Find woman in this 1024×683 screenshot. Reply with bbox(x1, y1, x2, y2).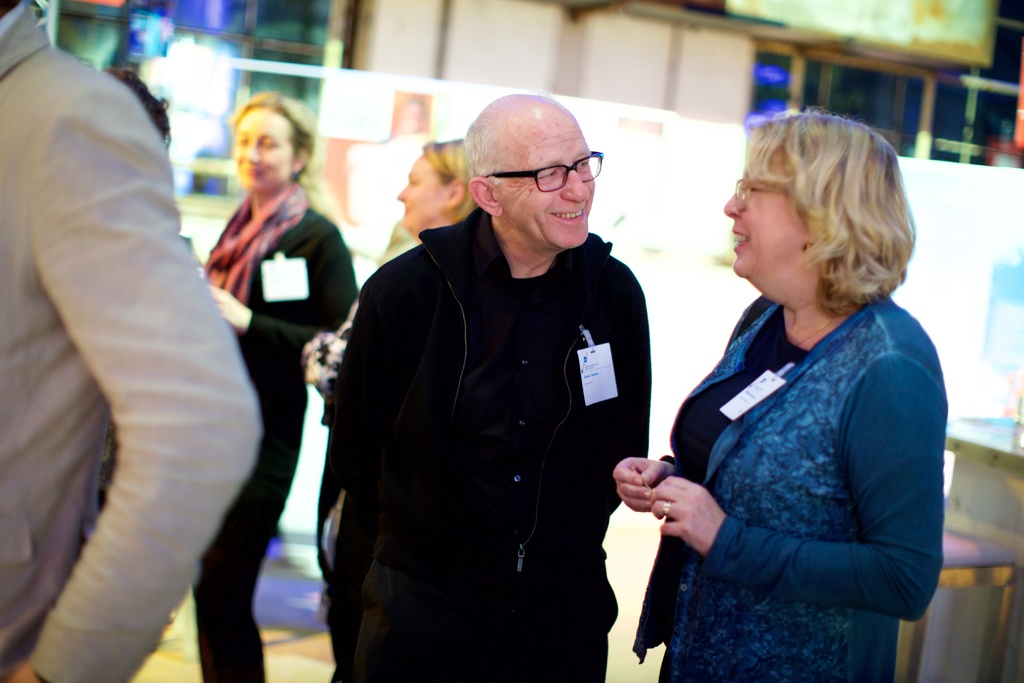
bbox(612, 110, 955, 682).
